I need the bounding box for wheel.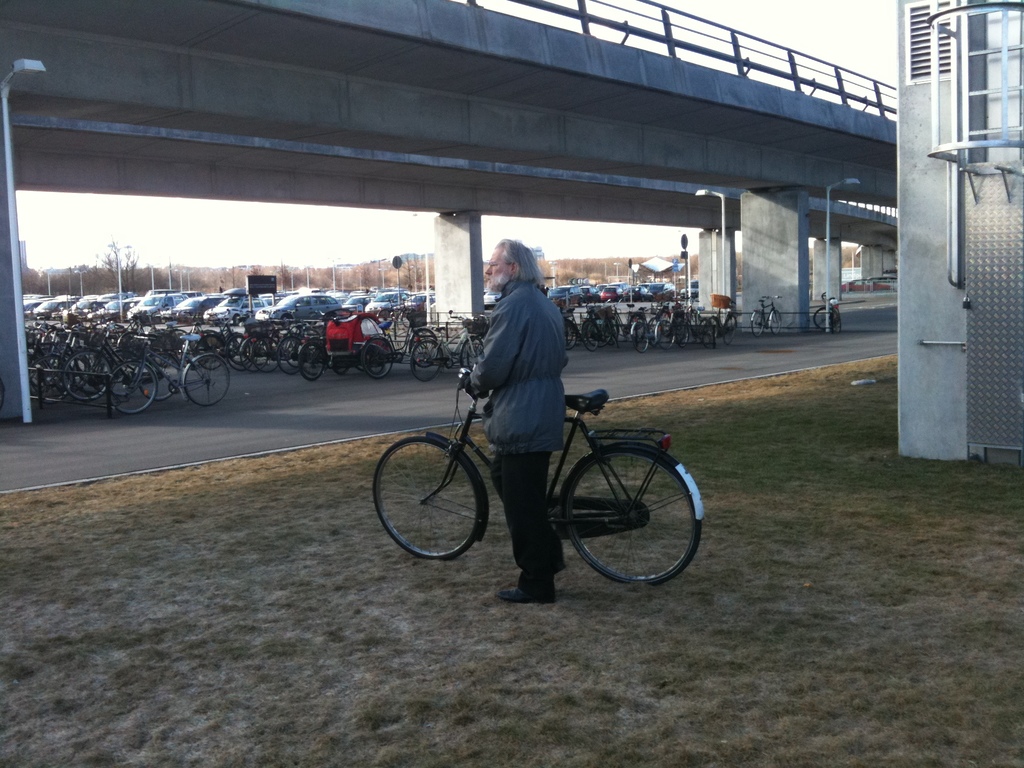
Here it is: [left=298, top=337, right=326, bottom=380].
